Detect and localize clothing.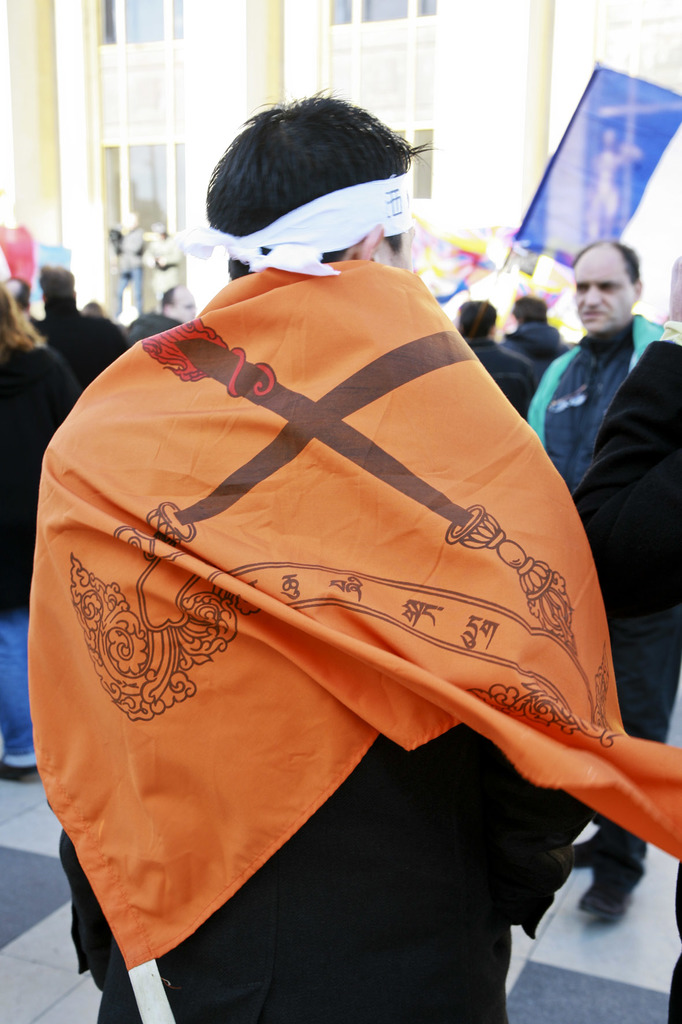
Localized at 523,321,681,877.
